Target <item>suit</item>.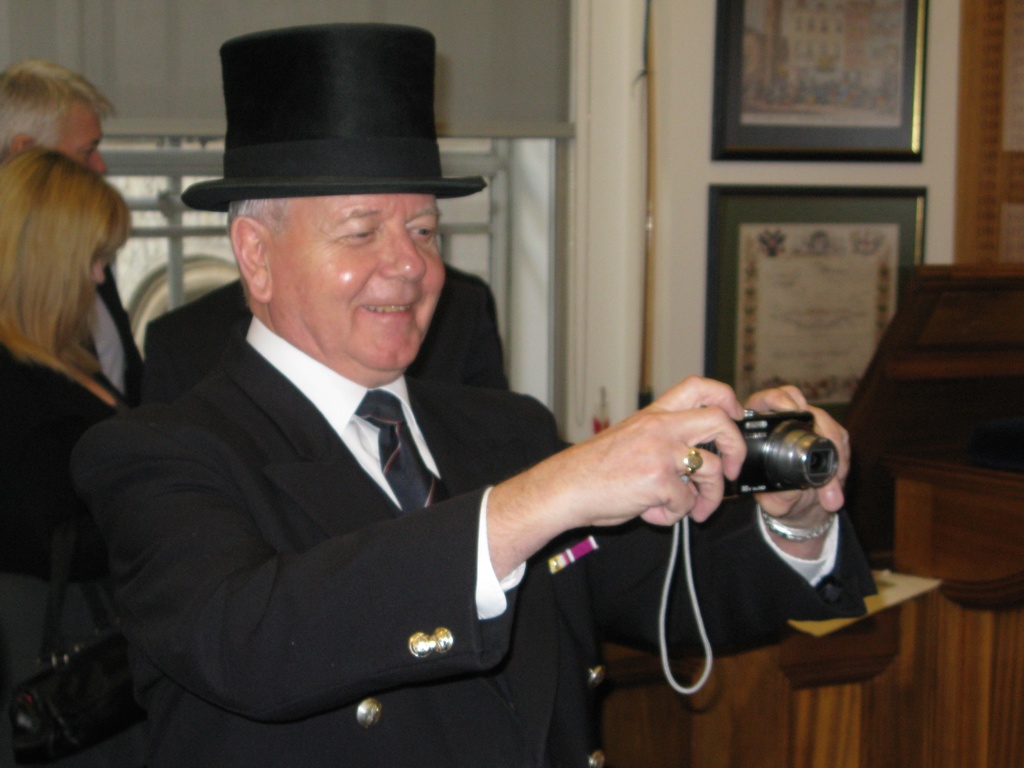
Target region: <bbox>116, 138, 772, 733</bbox>.
